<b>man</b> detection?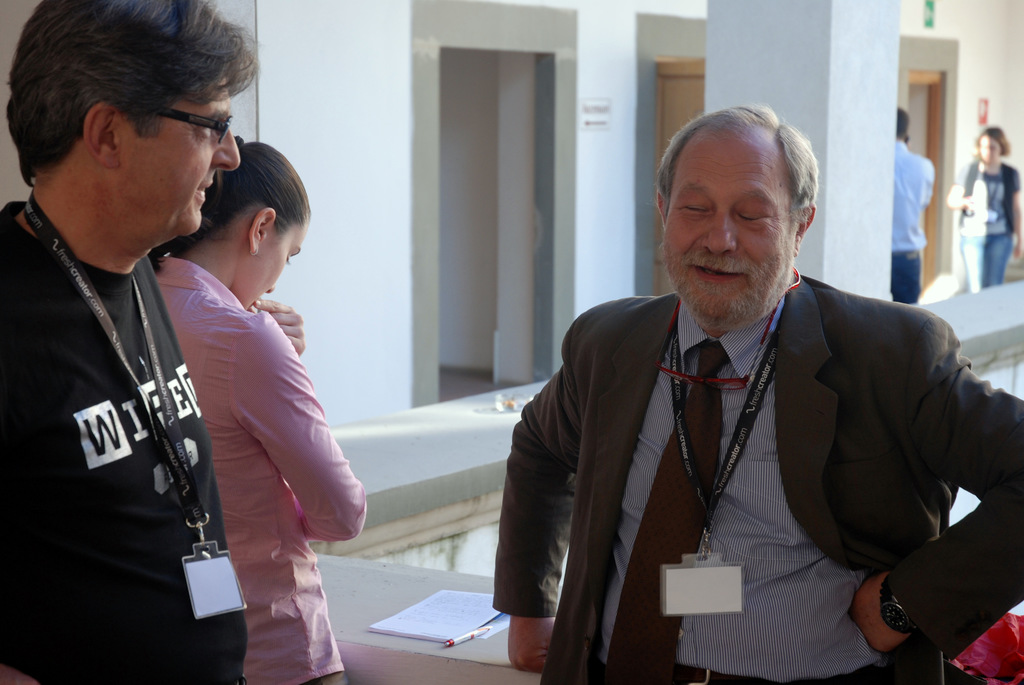
516, 140, 981, 670
